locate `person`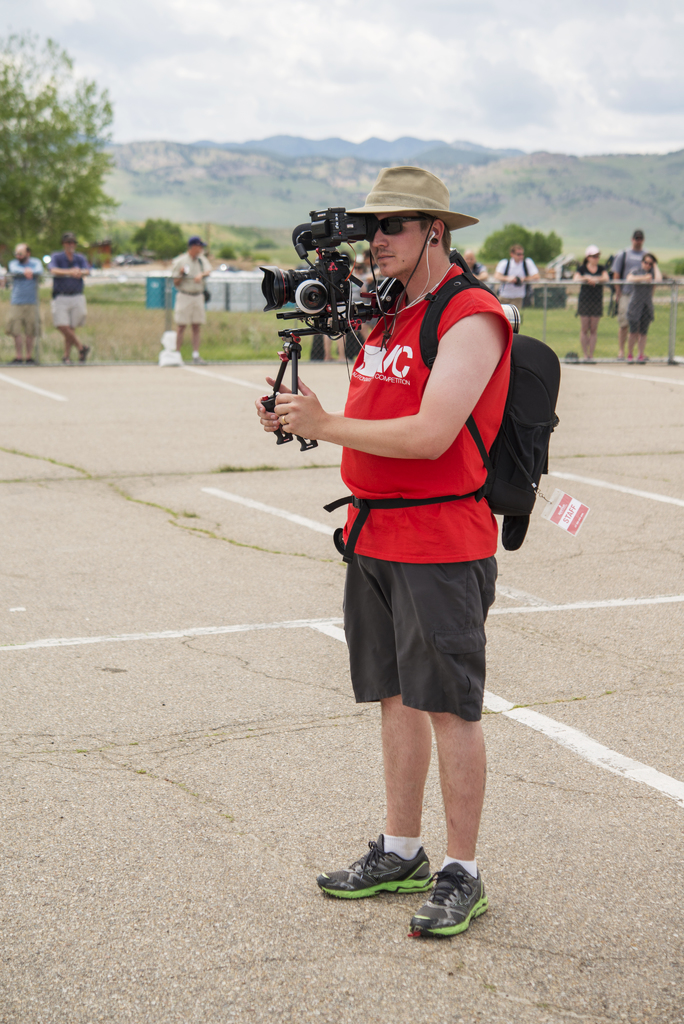
crop(503, 243, 541, 312)
